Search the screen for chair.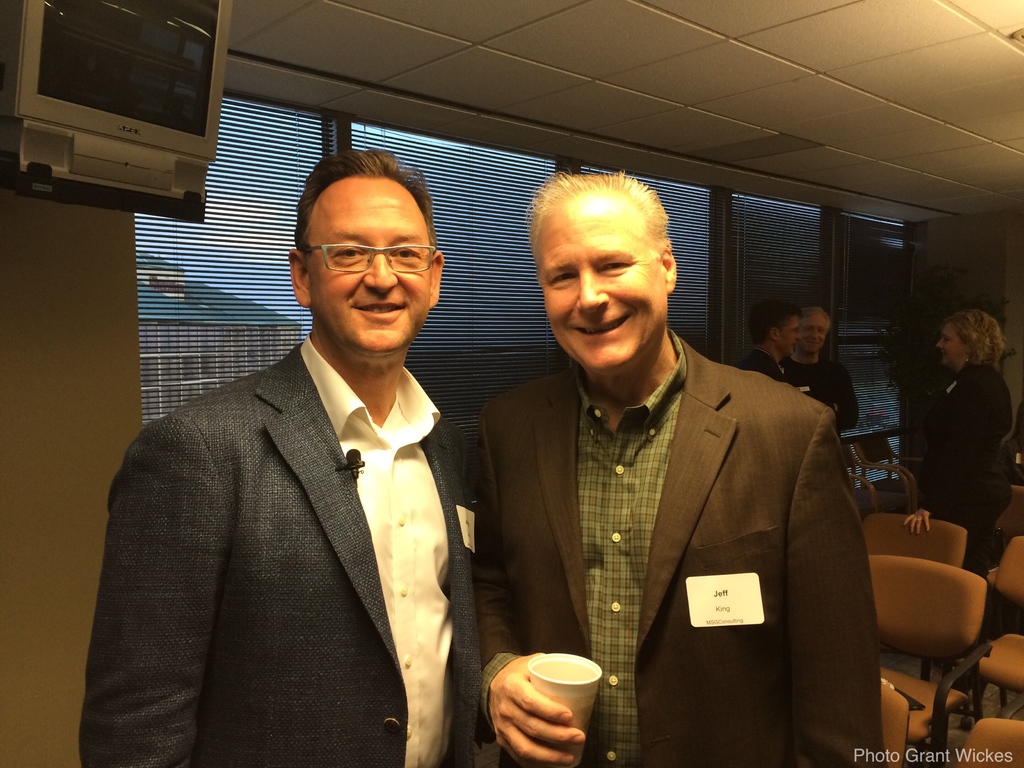
Found at 953, 712, 1023, 767.
